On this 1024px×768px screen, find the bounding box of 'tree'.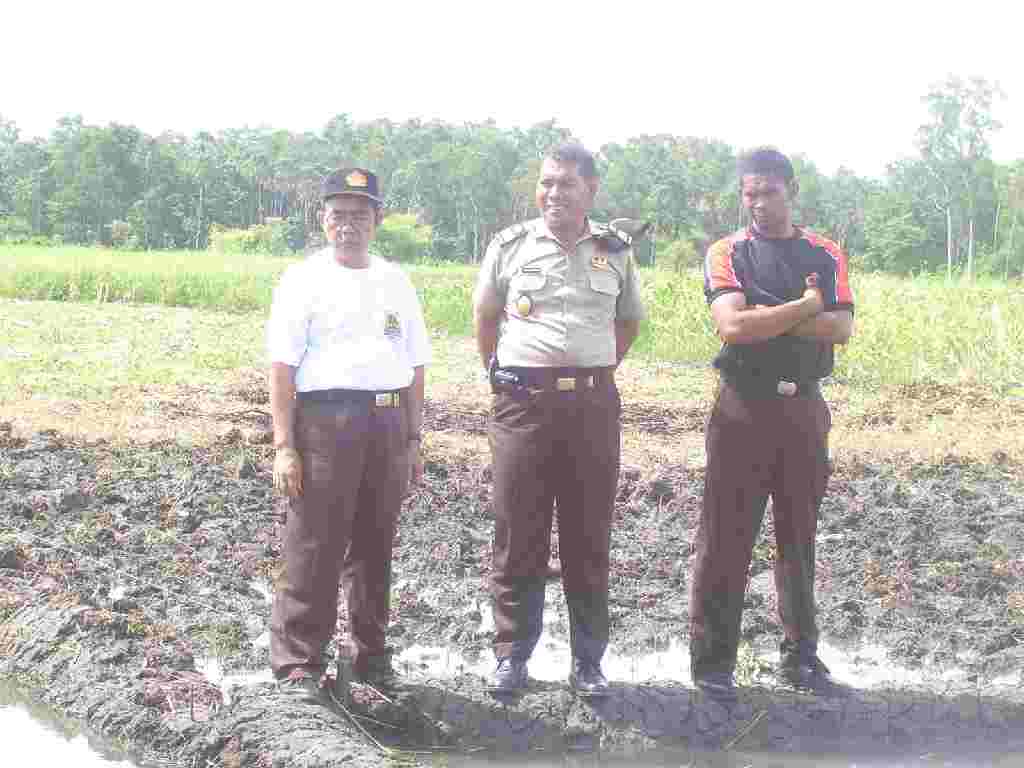
Bounding box: bbox(180, 129, 226, 250).
